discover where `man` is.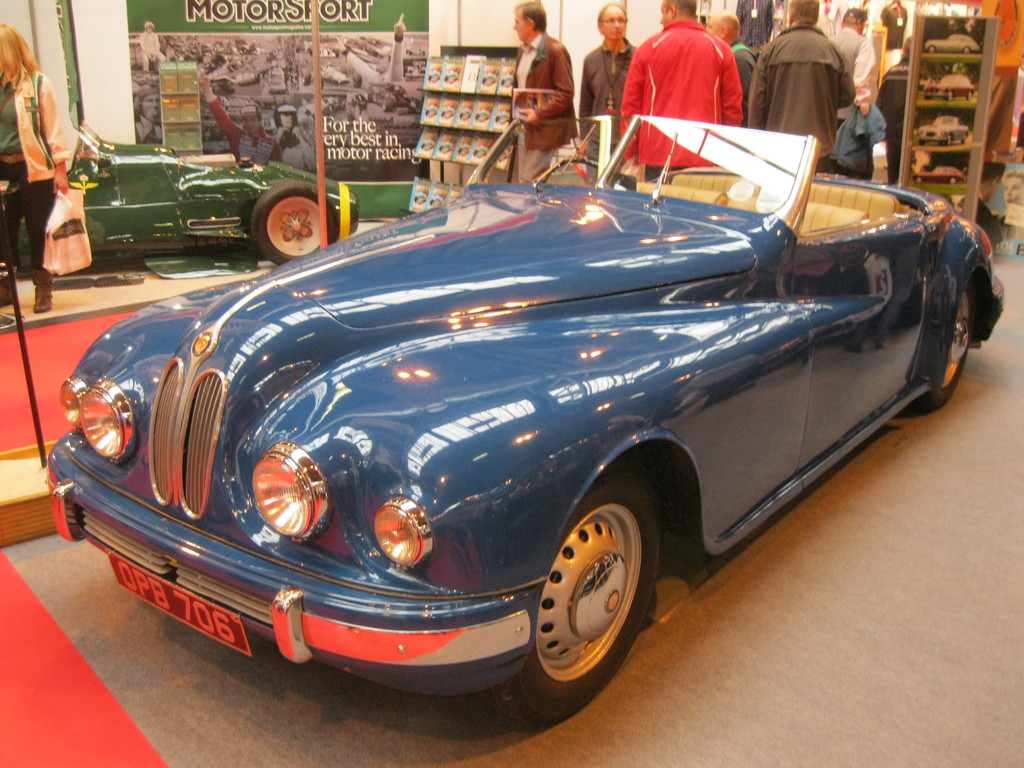
Discovered at (x1=616, y1=0, x2=735, y2=181).
